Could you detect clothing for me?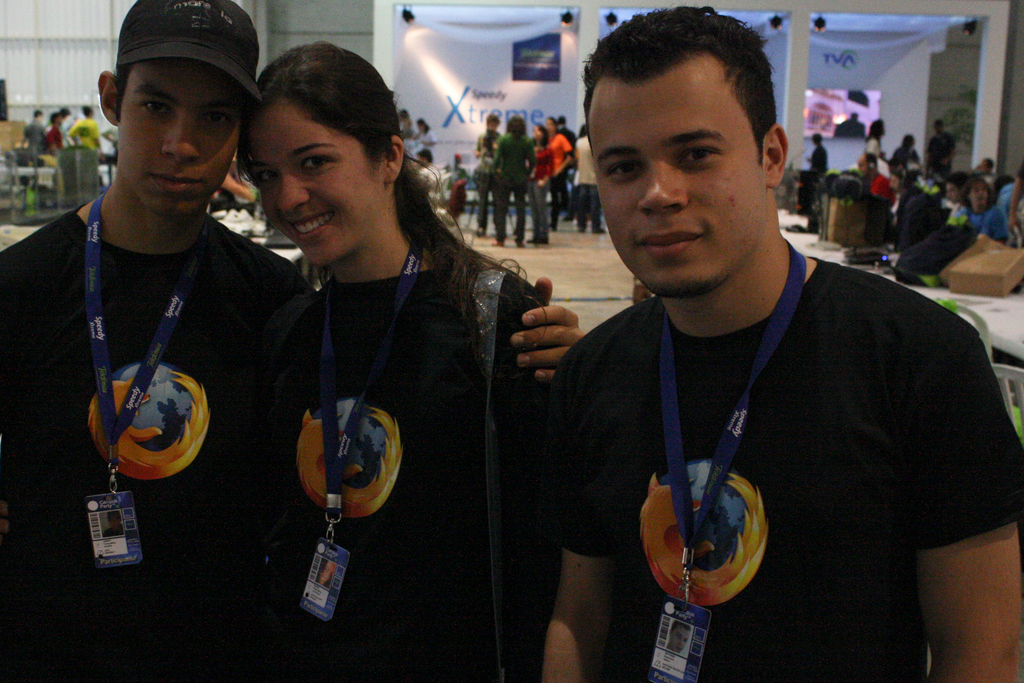
Detection result: pyautogui.locateOnScreen(474, 131, 503, 226).
